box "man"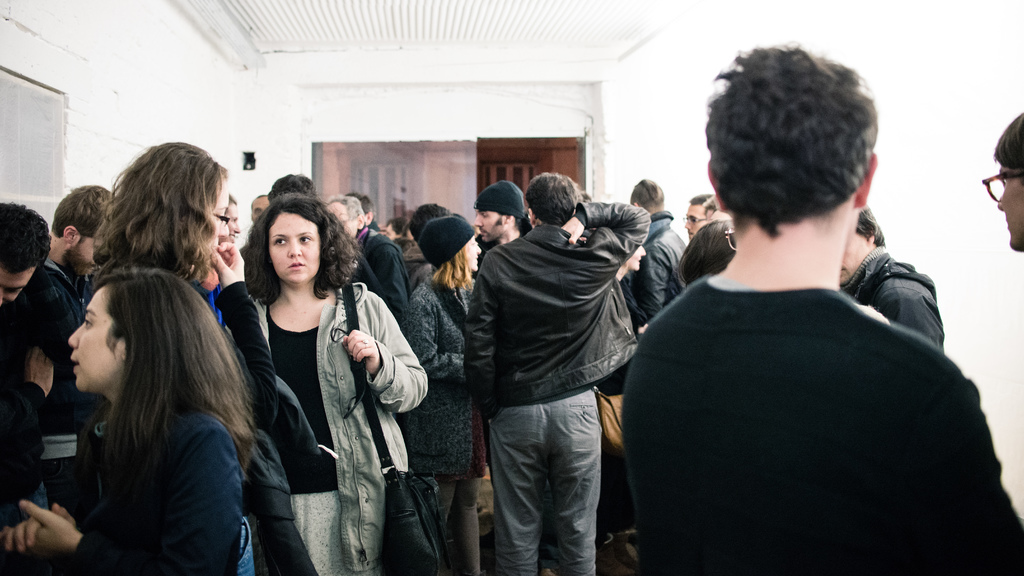
region(630, 175, 685, 324)
